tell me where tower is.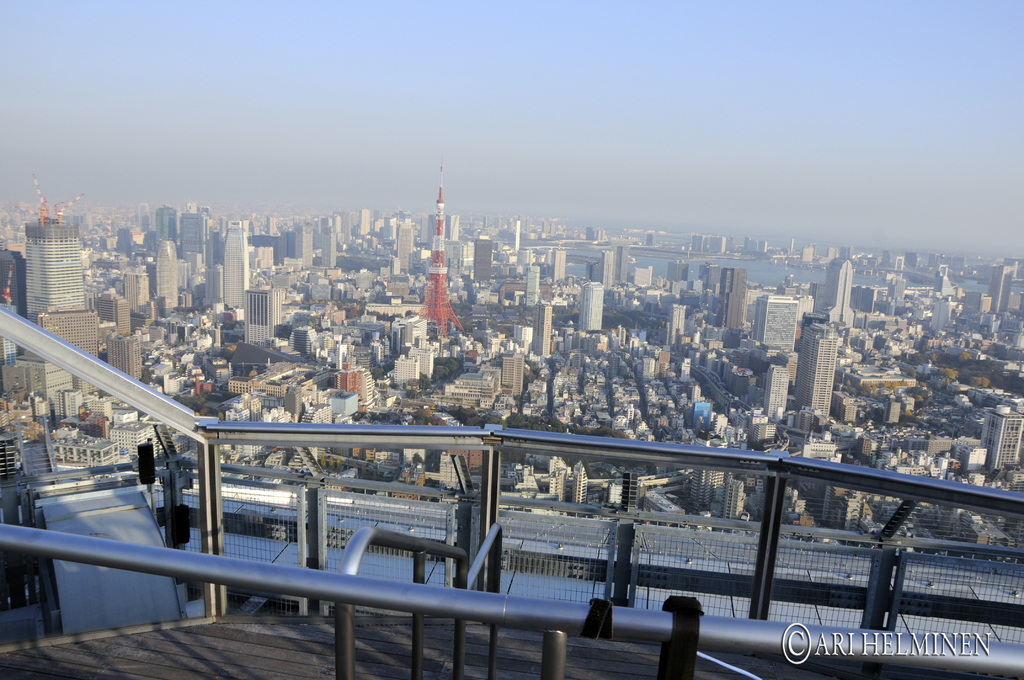
tower is at select_region(526, 266, 543, 307).
